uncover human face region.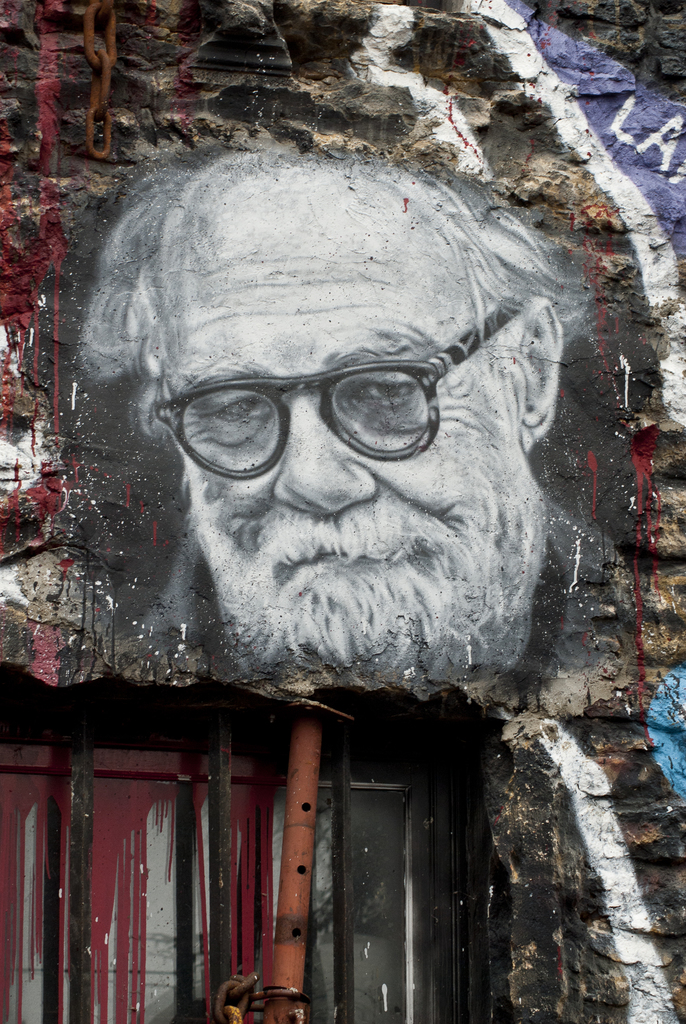
Uncovered: crop(150, 252, 514, 592).
